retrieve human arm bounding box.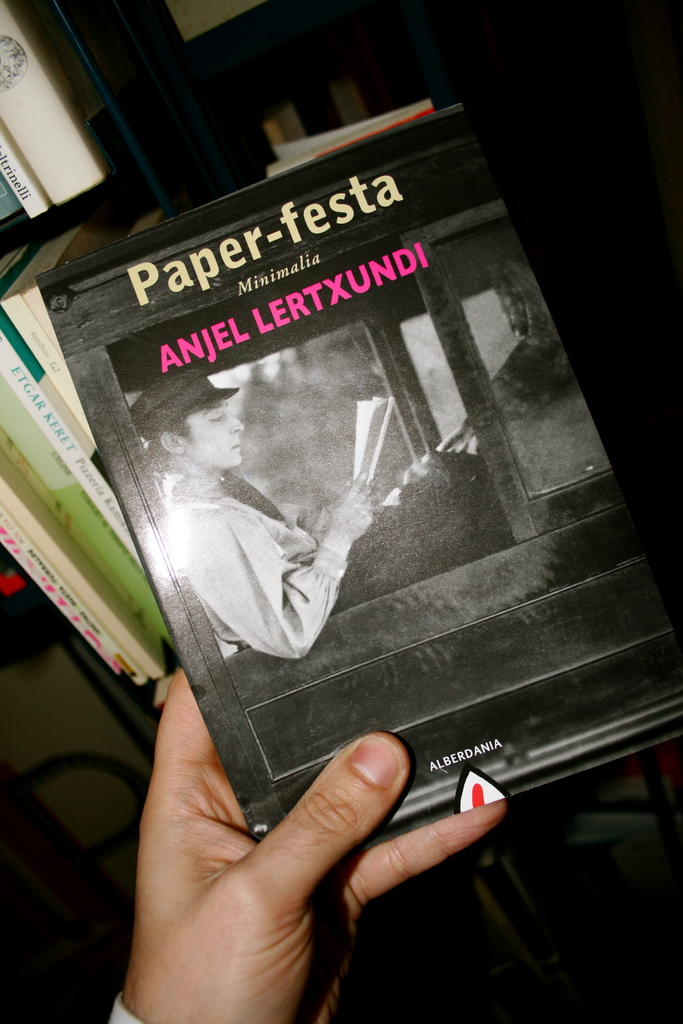
Bounding box: locate(77, 643, 515, 1021).
